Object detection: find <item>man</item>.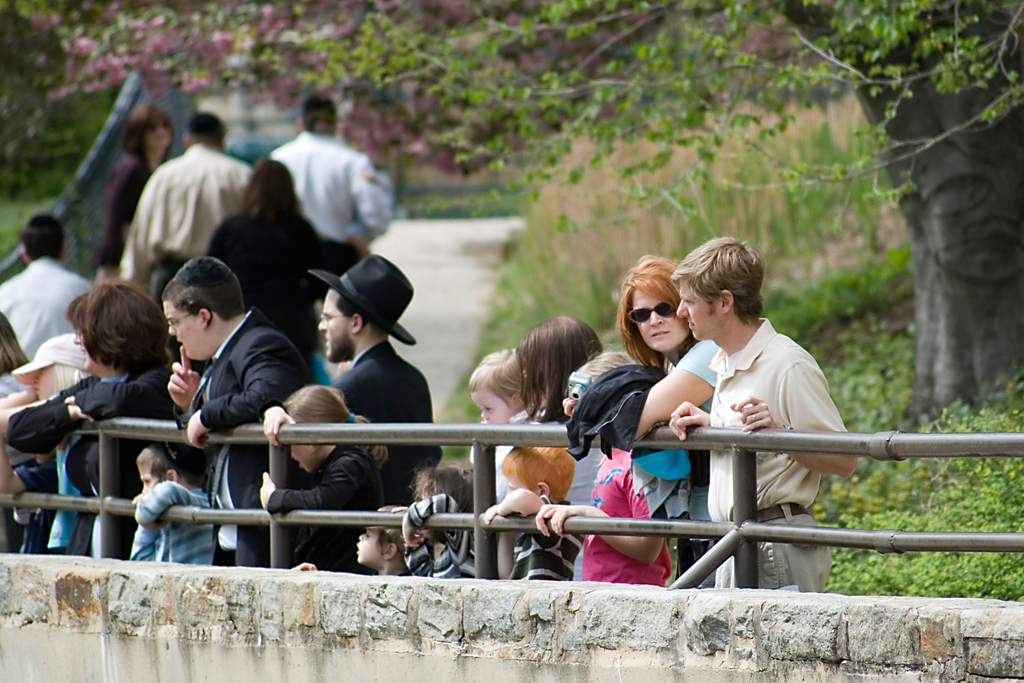
pyautogui.locateOnScreen(118, 113, 253, 374).
